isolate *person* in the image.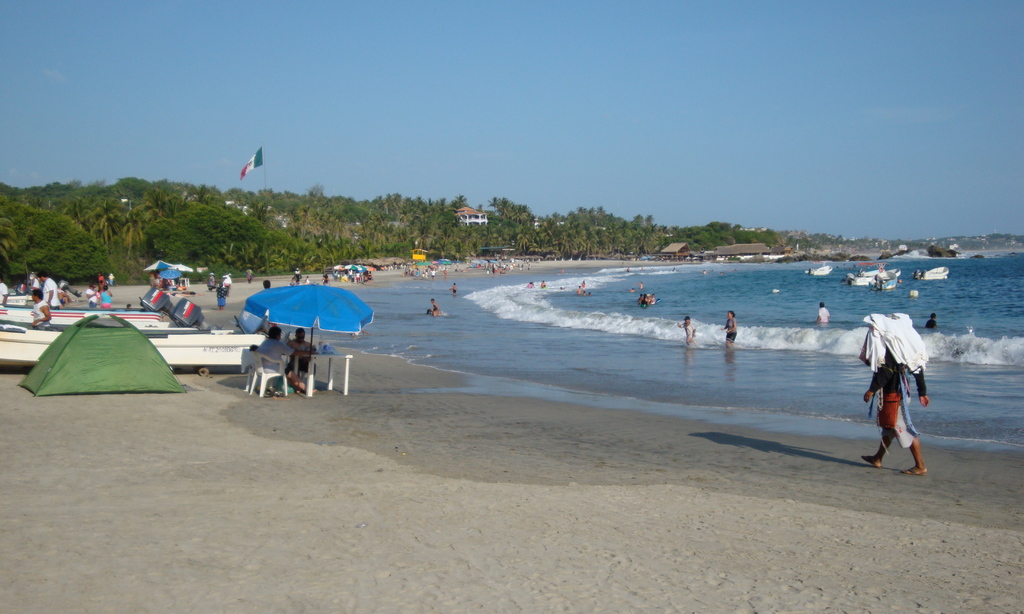
Isolated region: x1=719, y1=309, x2=739, y2=351.
